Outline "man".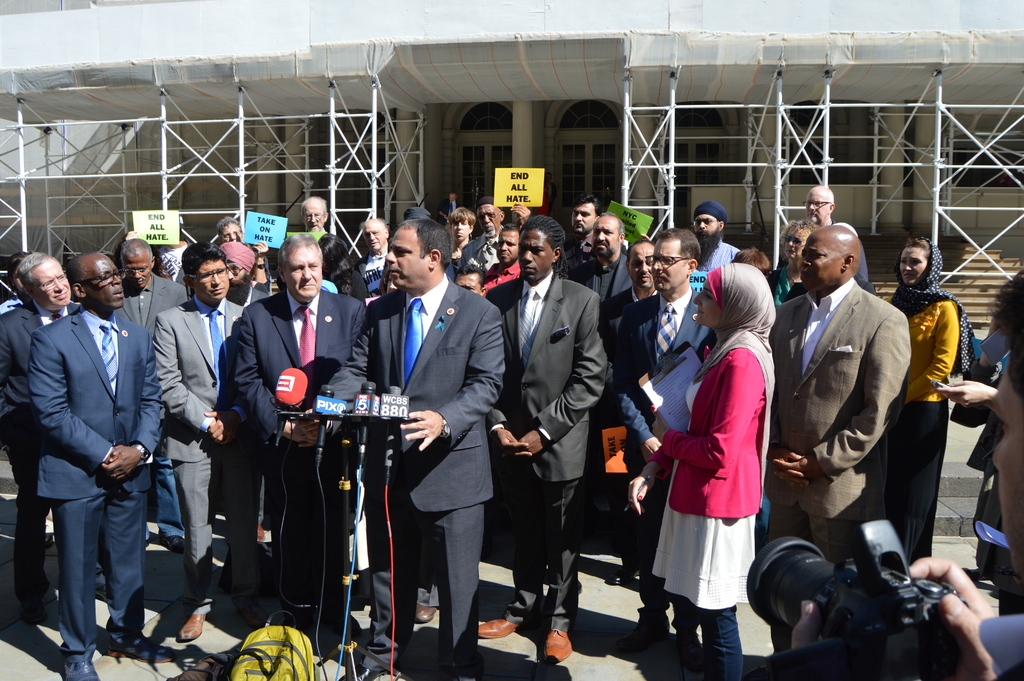
Outline: [x1=800, y1=179, x2=874, y2=297].
